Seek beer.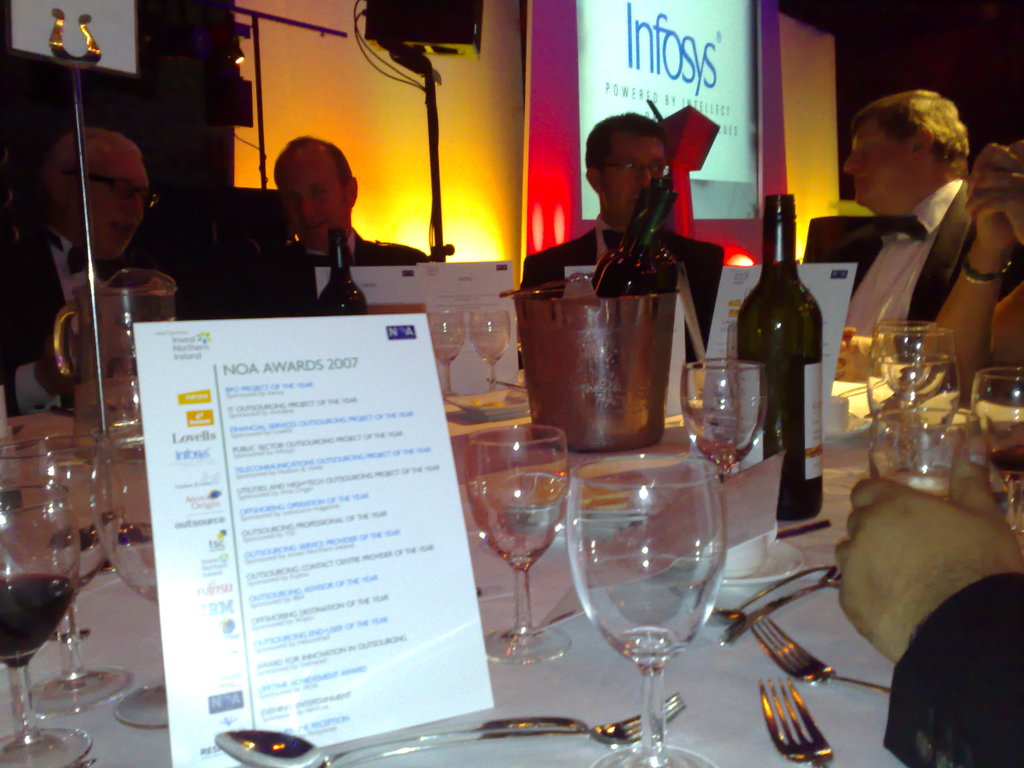
left=731, top=187, right=840, bottom=533.
